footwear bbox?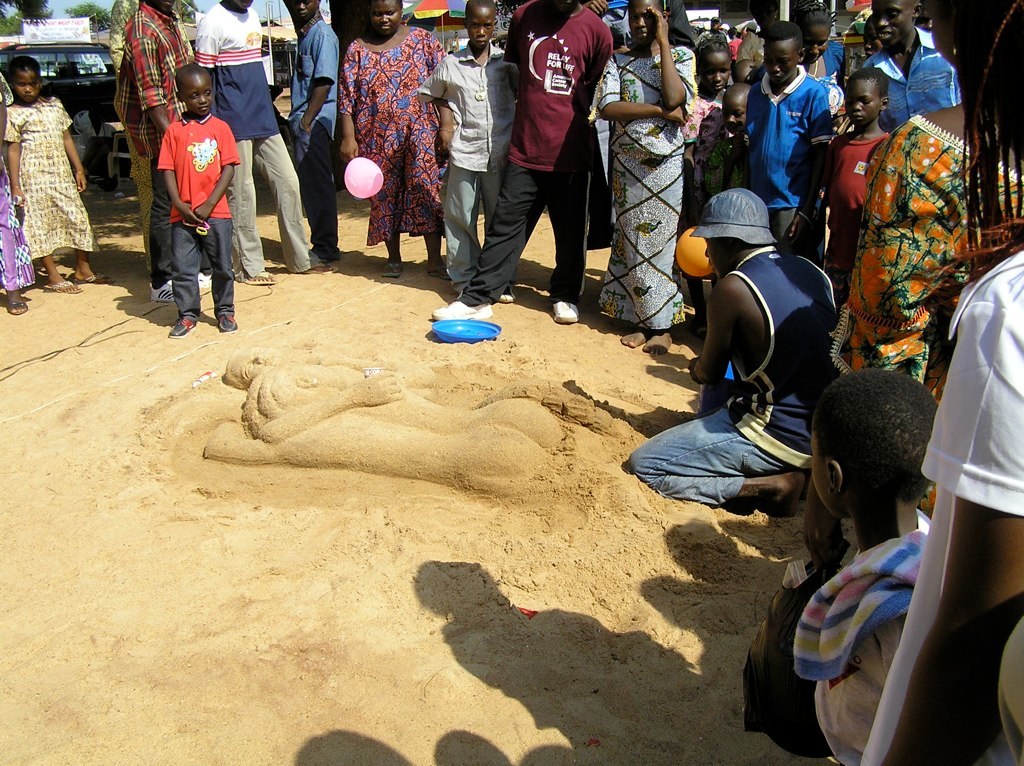
3/294/26/312
